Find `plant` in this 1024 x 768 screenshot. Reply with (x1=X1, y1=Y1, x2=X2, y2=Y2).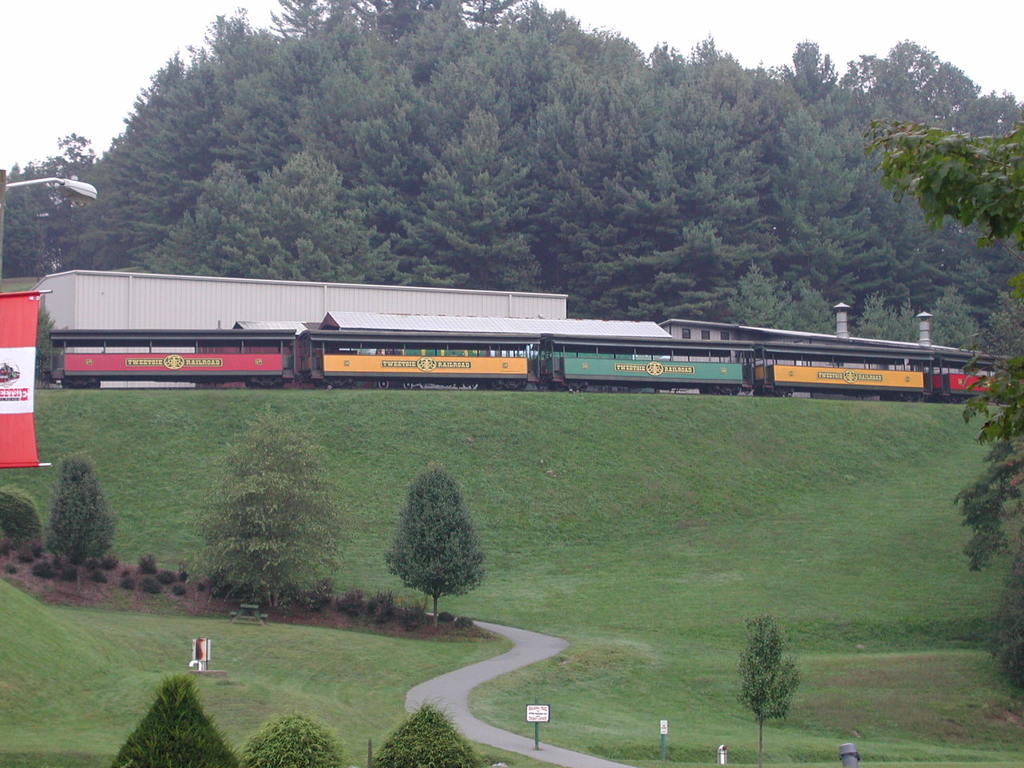
(x1=402, y1=604, x2=430, y2=634).
